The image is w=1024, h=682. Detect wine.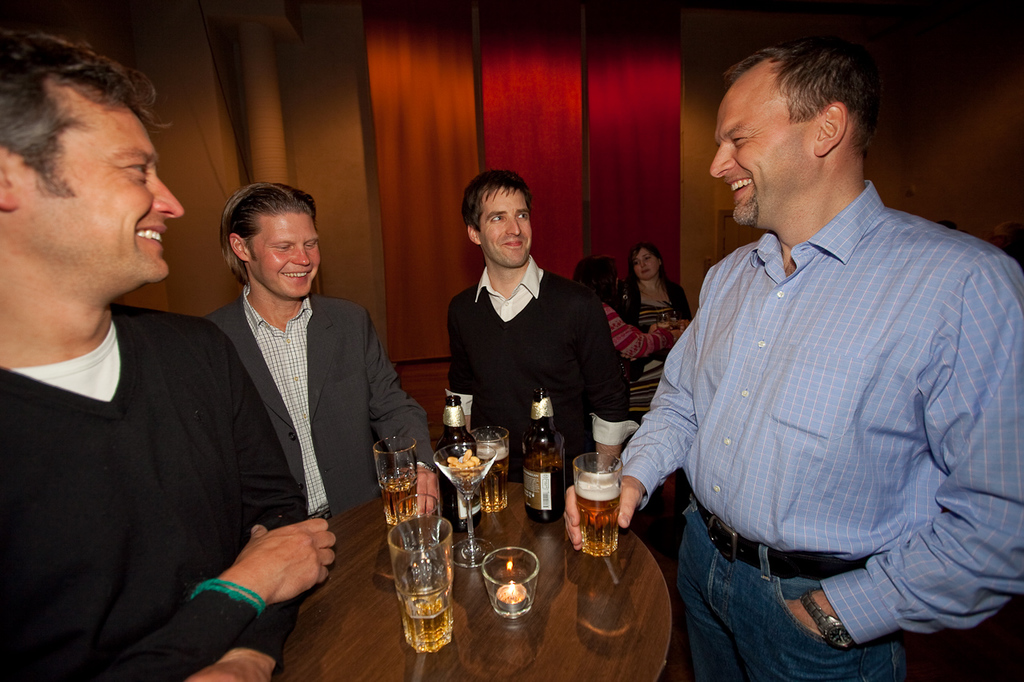
Detection: left=478, top=444, right=508, bottom=511.
